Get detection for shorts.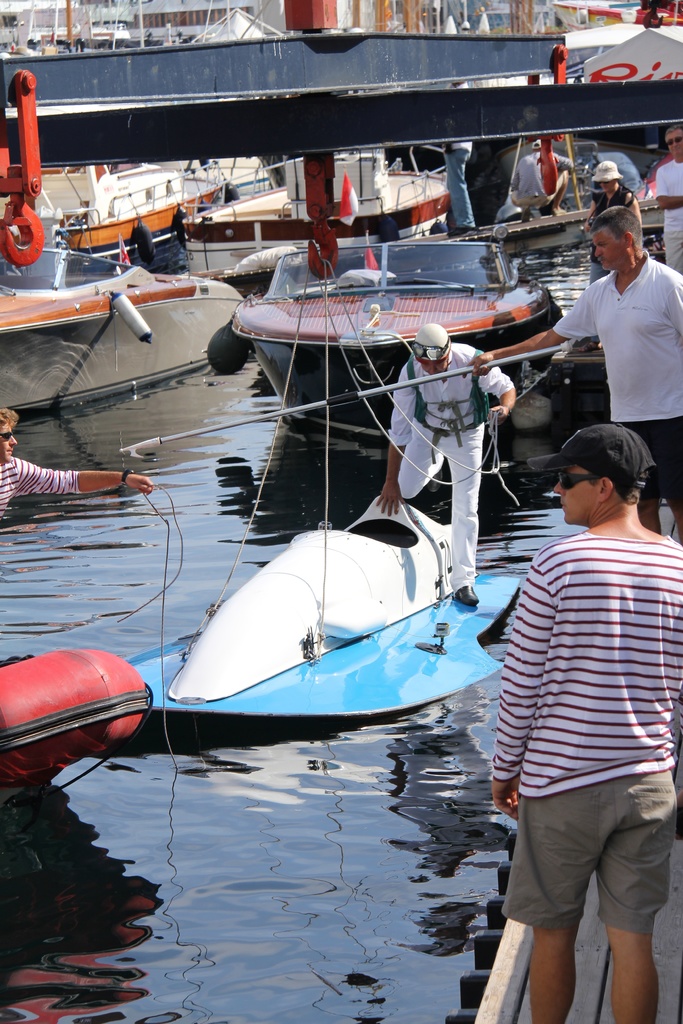
Detection: <region>661, 230, 682, 275</region>.
